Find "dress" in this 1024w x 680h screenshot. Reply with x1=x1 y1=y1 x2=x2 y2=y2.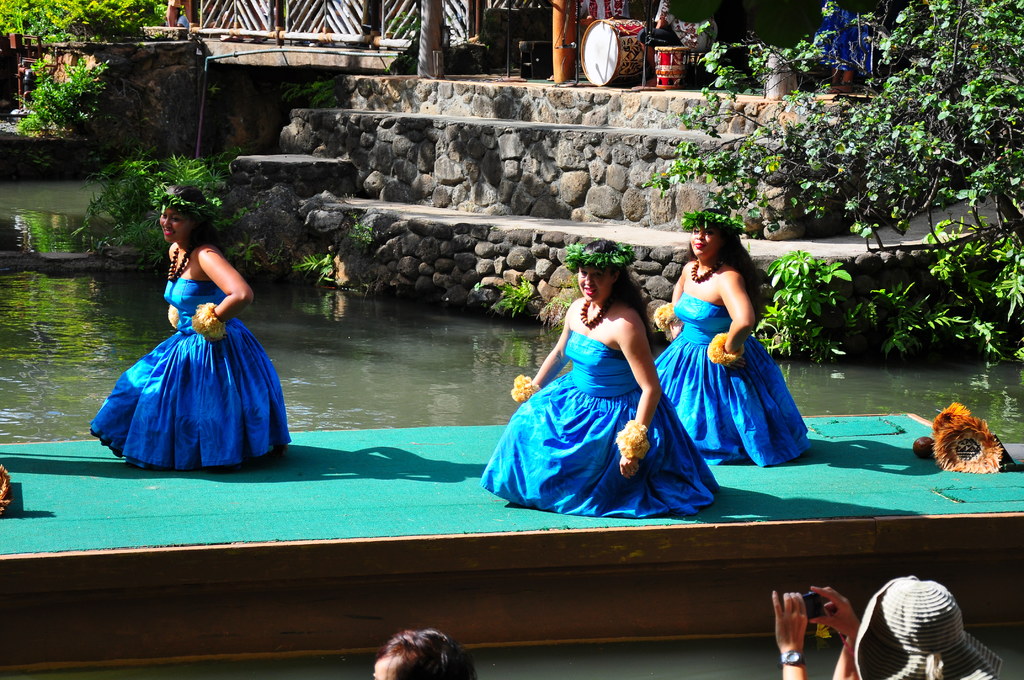
x1=655 y1=296 x2=813 y2=464.
